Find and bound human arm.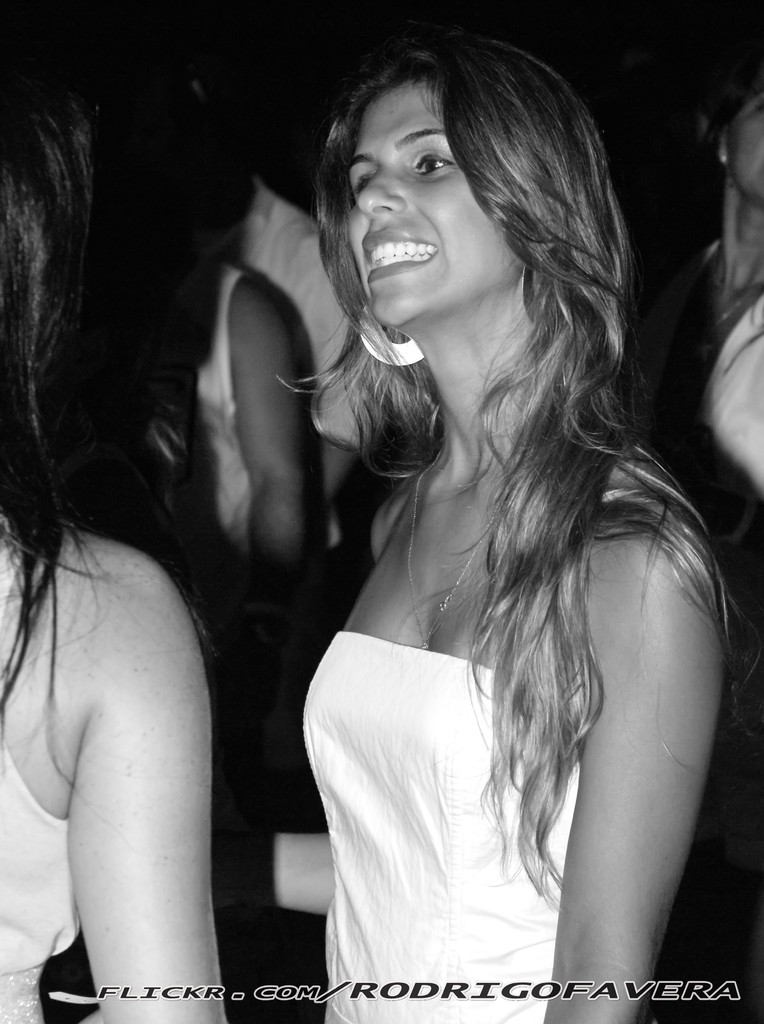
Bound: left=58, top=556, right=225, bottom=1023.
